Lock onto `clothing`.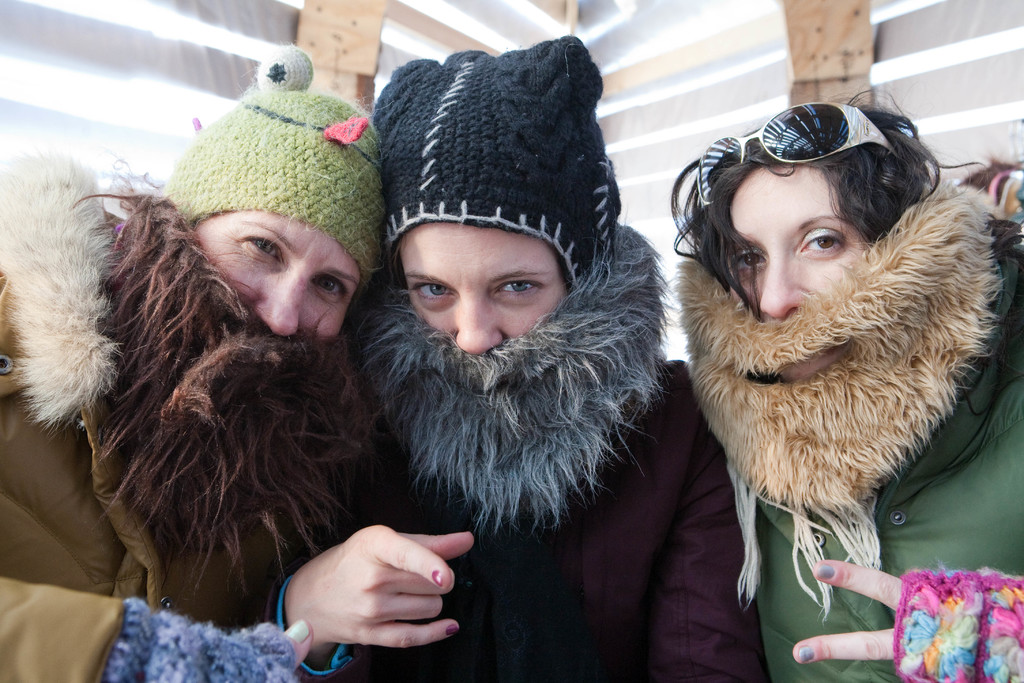
Locked: (334, 361, 792, 682).
